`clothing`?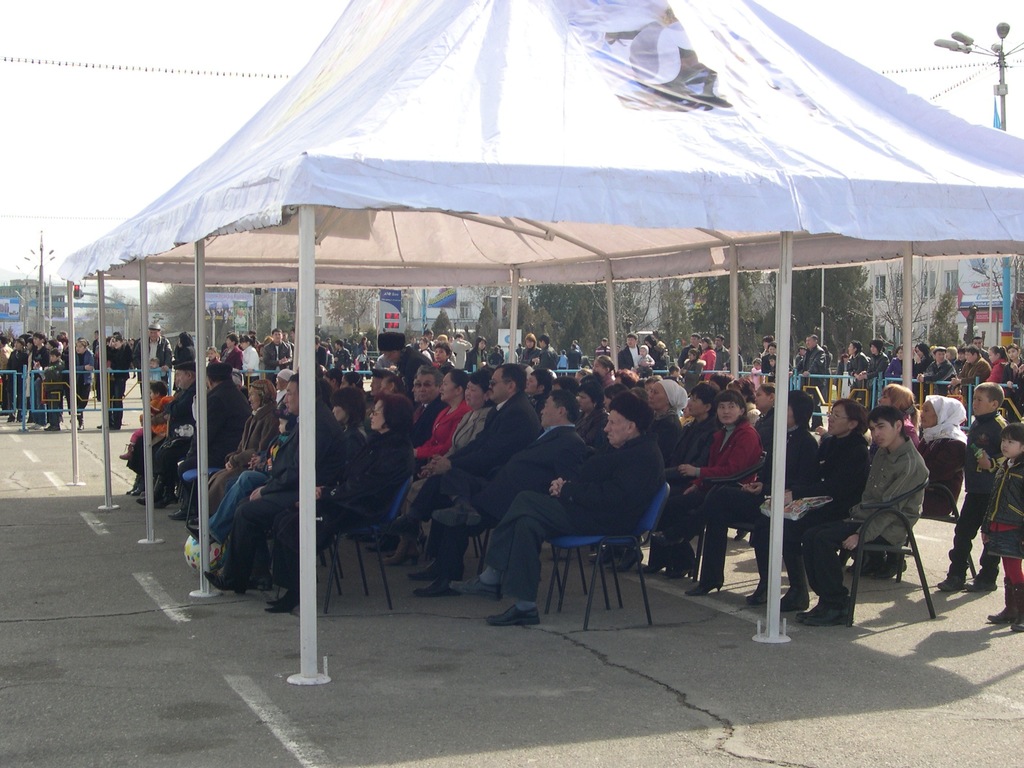
box=[916, 343, 947, 385]
